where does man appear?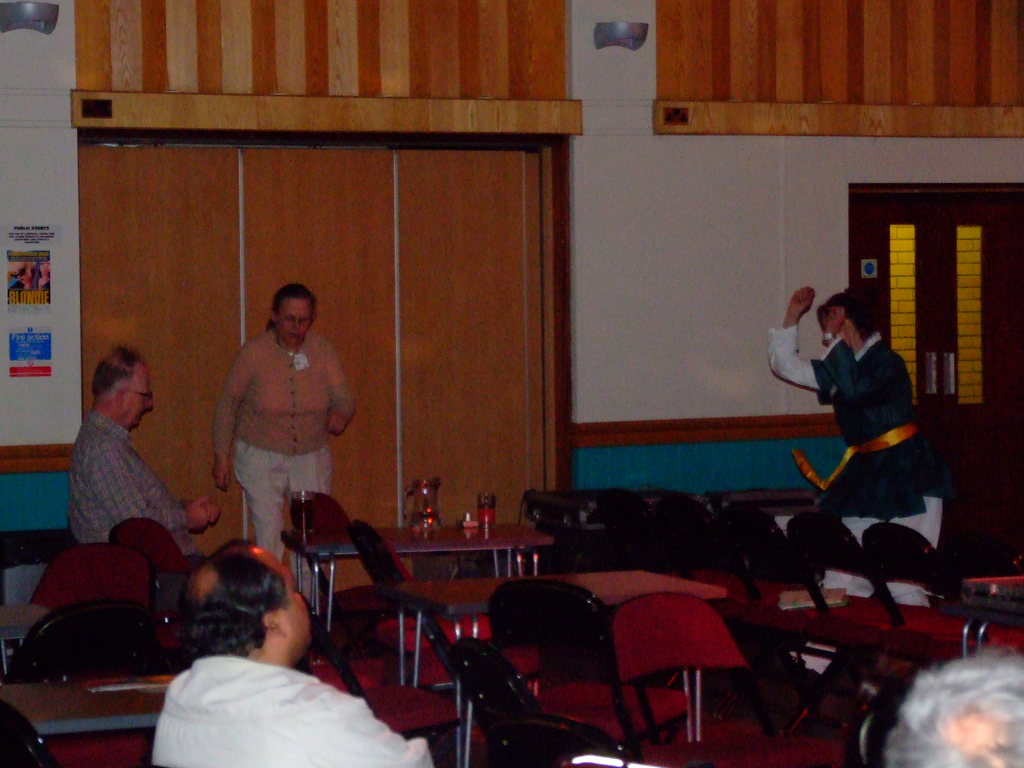
Appears at <region>151, 531, 443, 767</region>.
